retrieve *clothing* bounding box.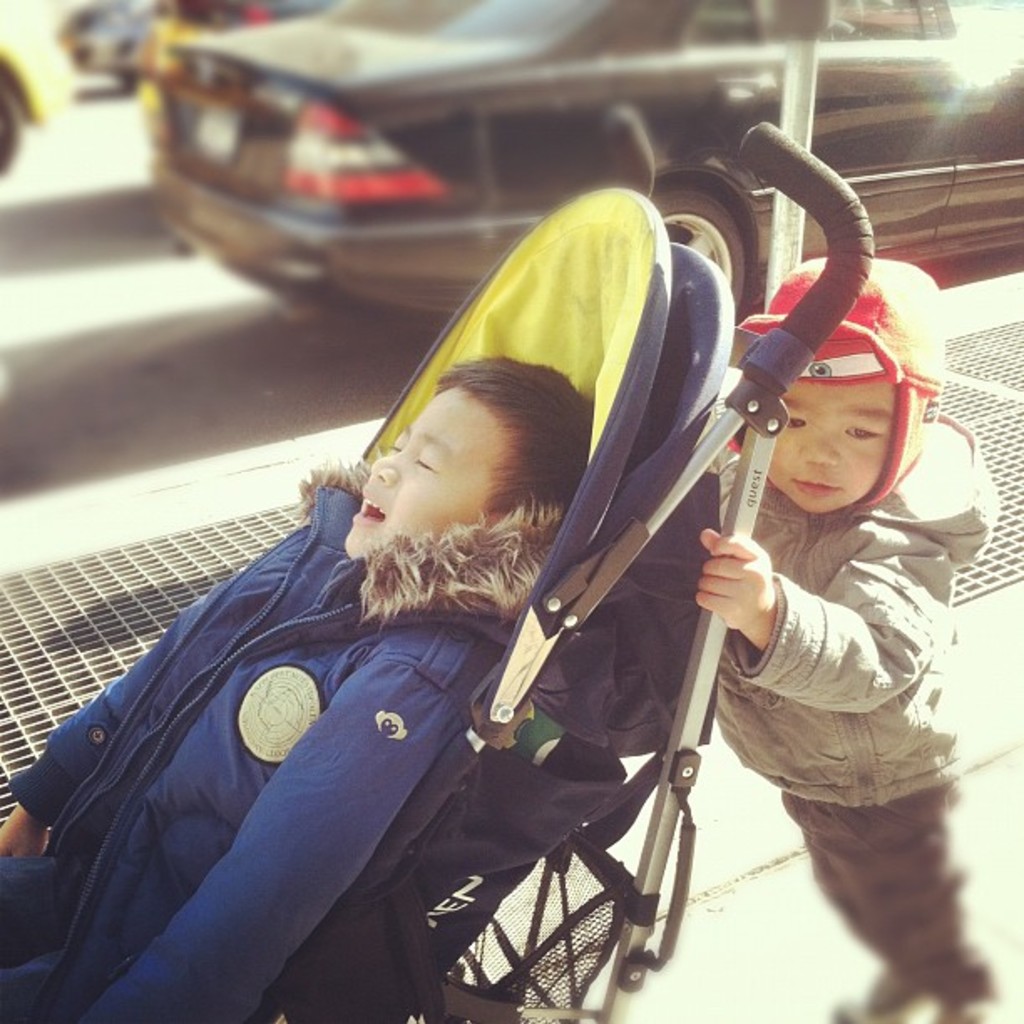
Bounding box: [0, 465, 559, 1022].
